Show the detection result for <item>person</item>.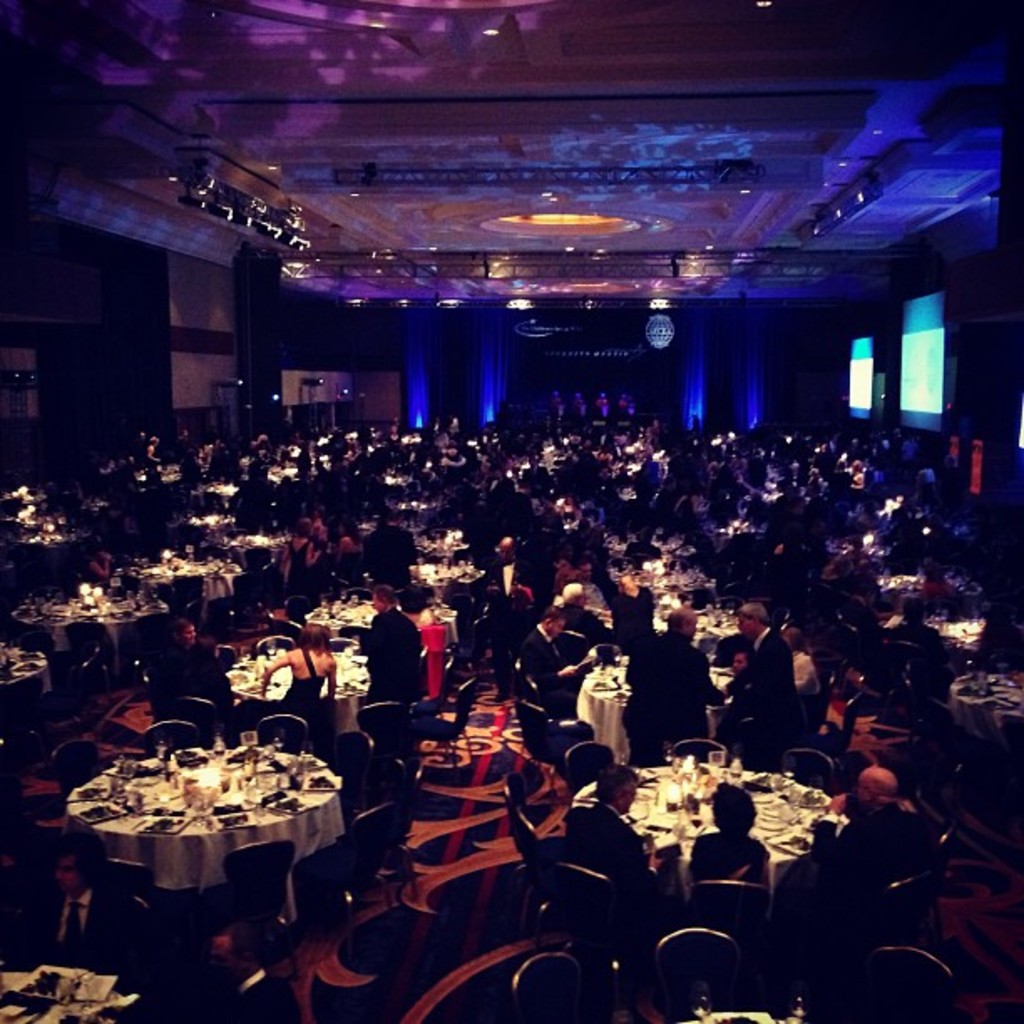
[x1=775, y1=765, x2=939, y2=893].
